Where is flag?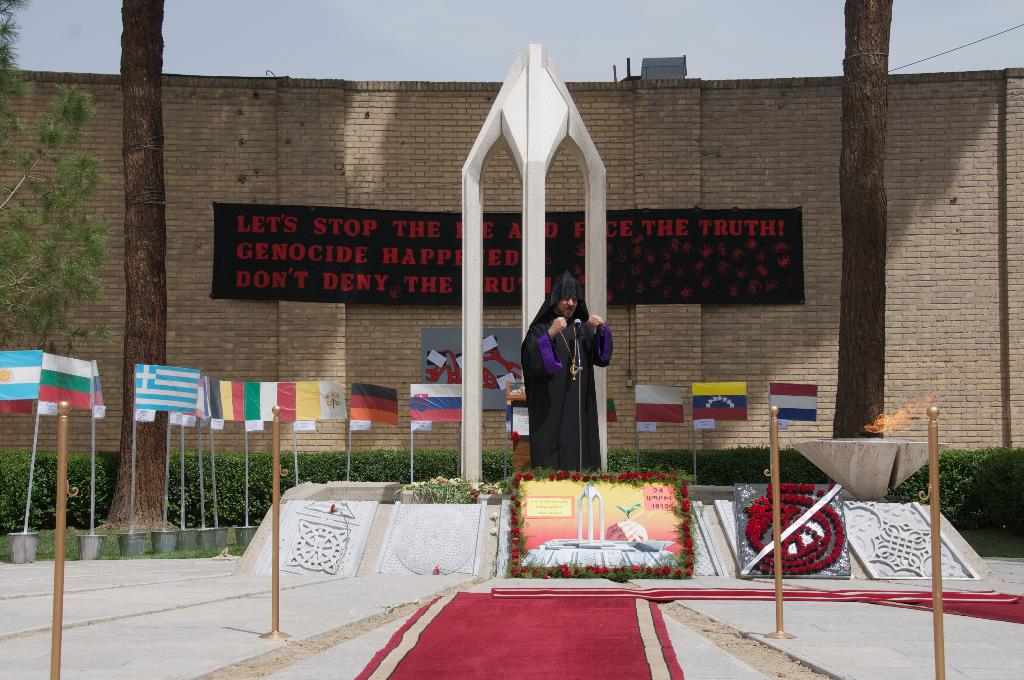
[767, 380, 823, 421].
